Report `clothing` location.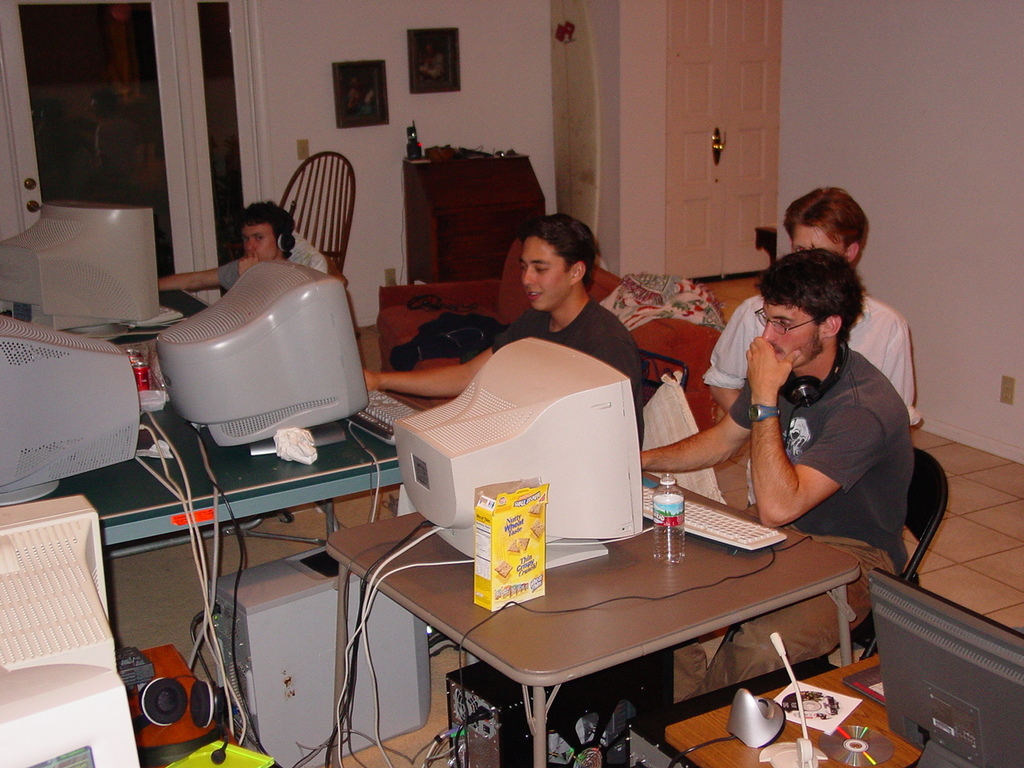
Report: <bbox>698, 288, 931, 426</bbox>.
